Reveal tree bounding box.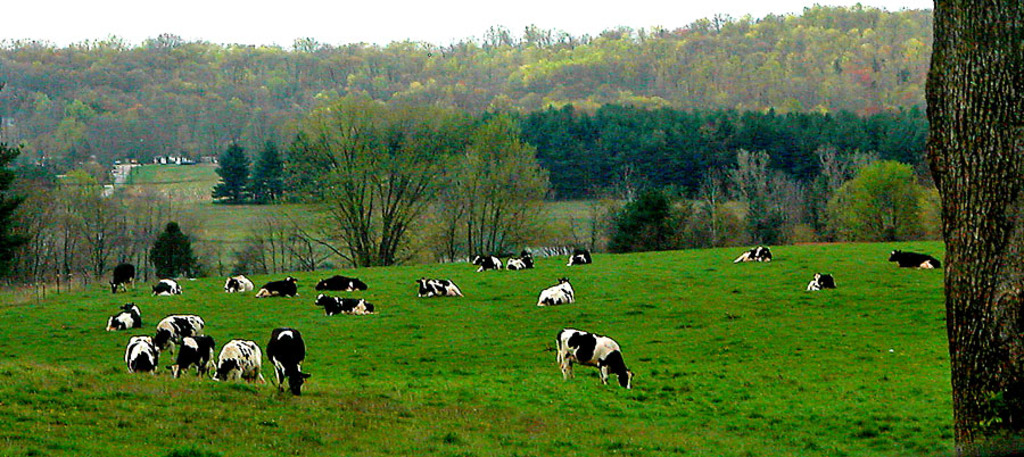
Revealed: <box>842,159,920,242</box>.
